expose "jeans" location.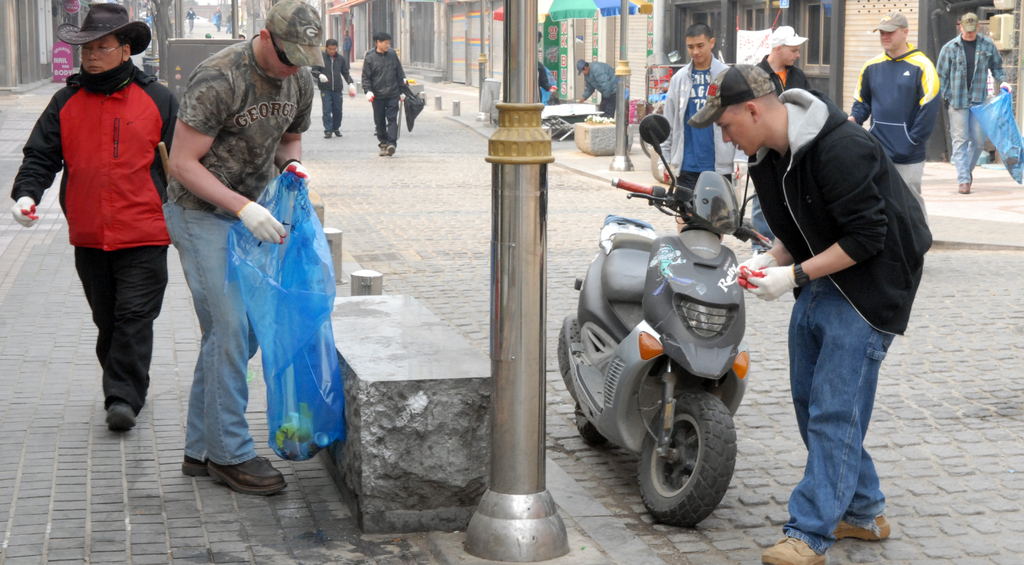
Exposed at bbox(76, 250, 168, 407).
